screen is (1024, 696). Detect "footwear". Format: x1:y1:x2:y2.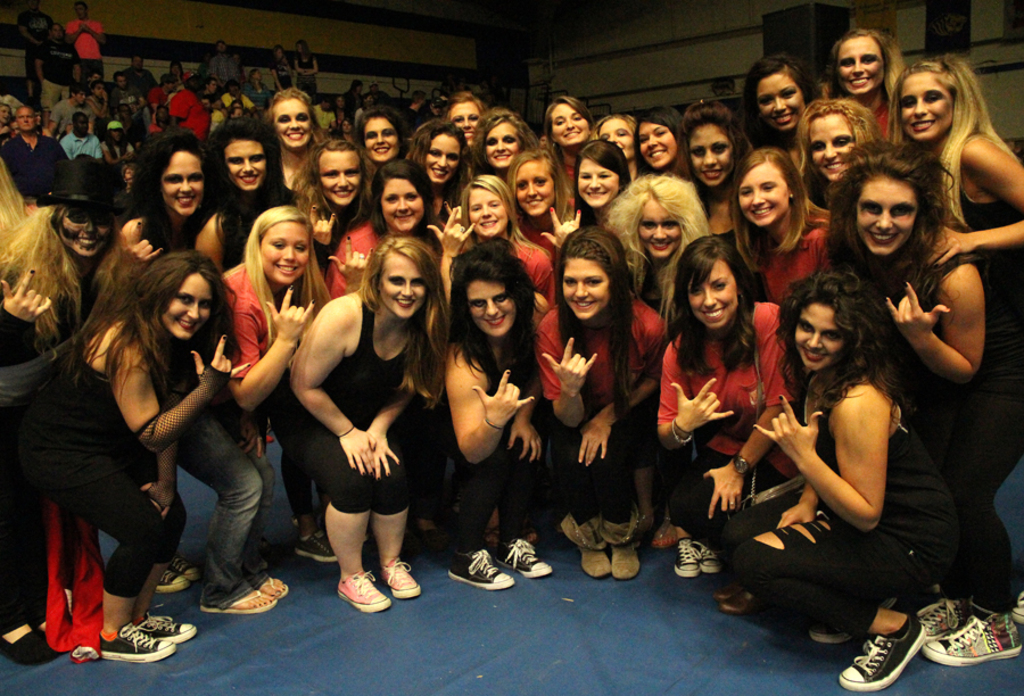
674:541:703:579.
